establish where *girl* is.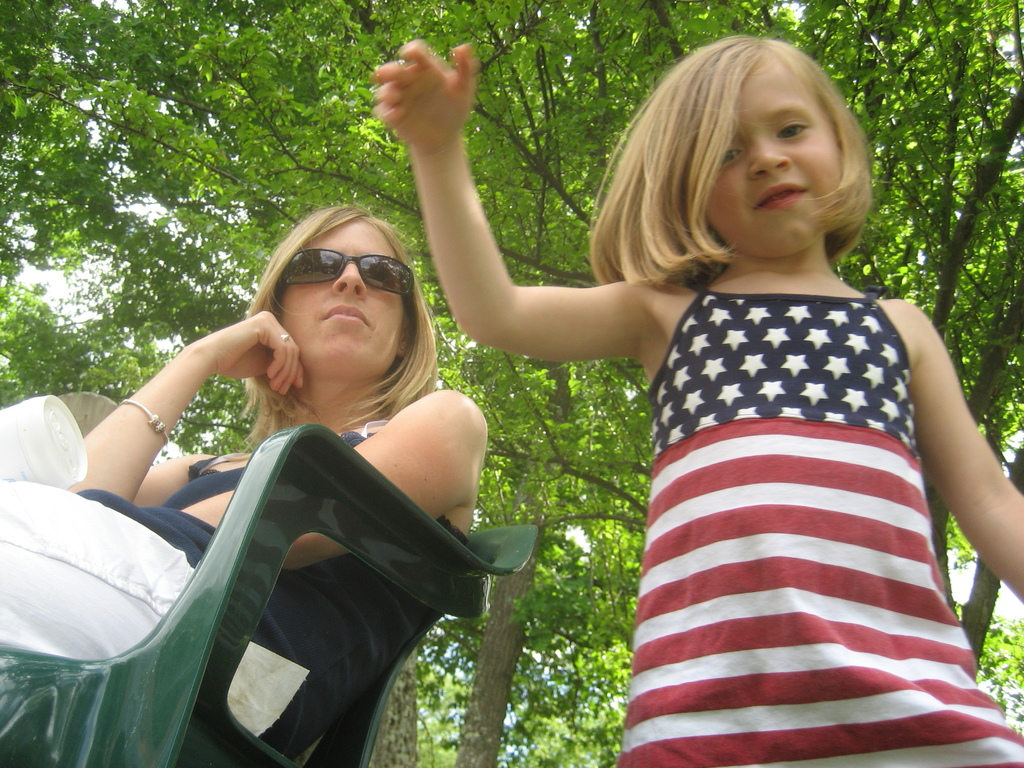
Established at locate(375, 33, 1023, 767).
